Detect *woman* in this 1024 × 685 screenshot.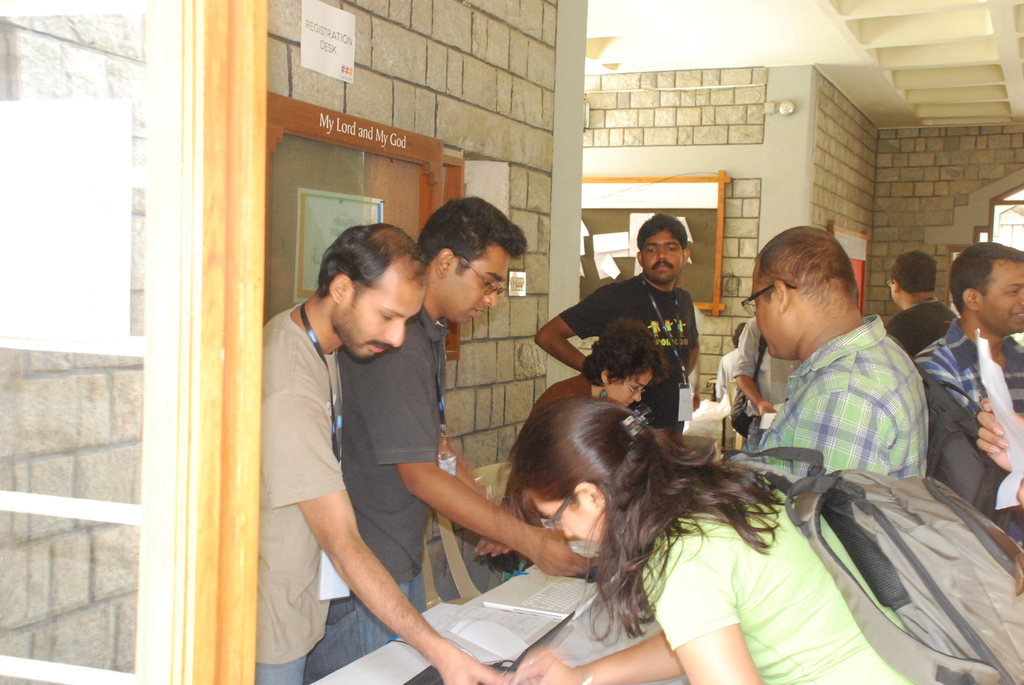
Detection: detection(497, 316, 680, 578).
